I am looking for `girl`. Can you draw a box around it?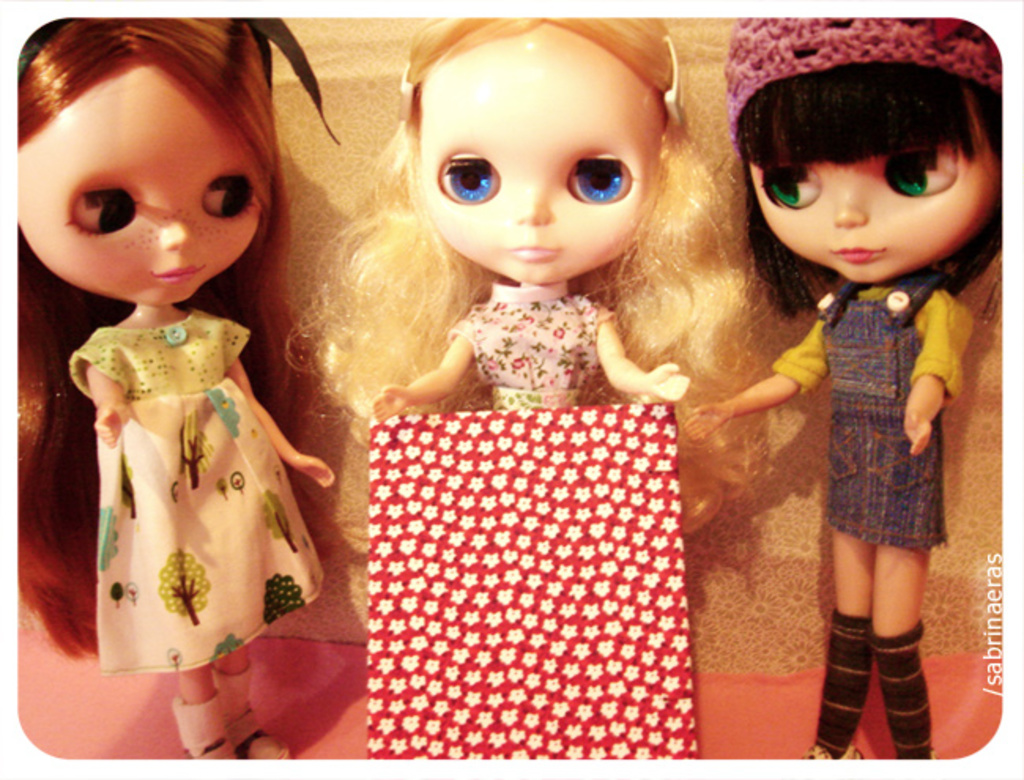
Sure, the bounding box is rect(11, 16, 339, 766).
